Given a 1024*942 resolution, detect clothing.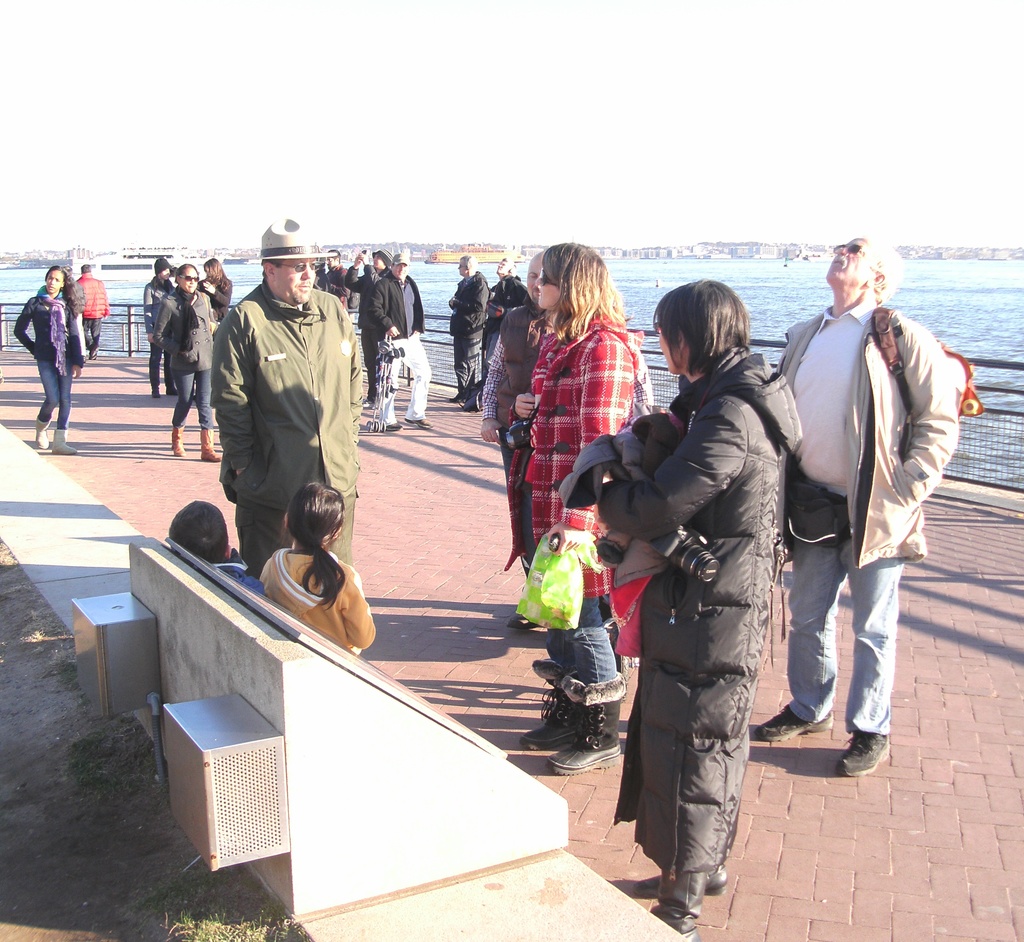
{"left": 223, "top": 546, "right": 260, "bottom": 595}.
